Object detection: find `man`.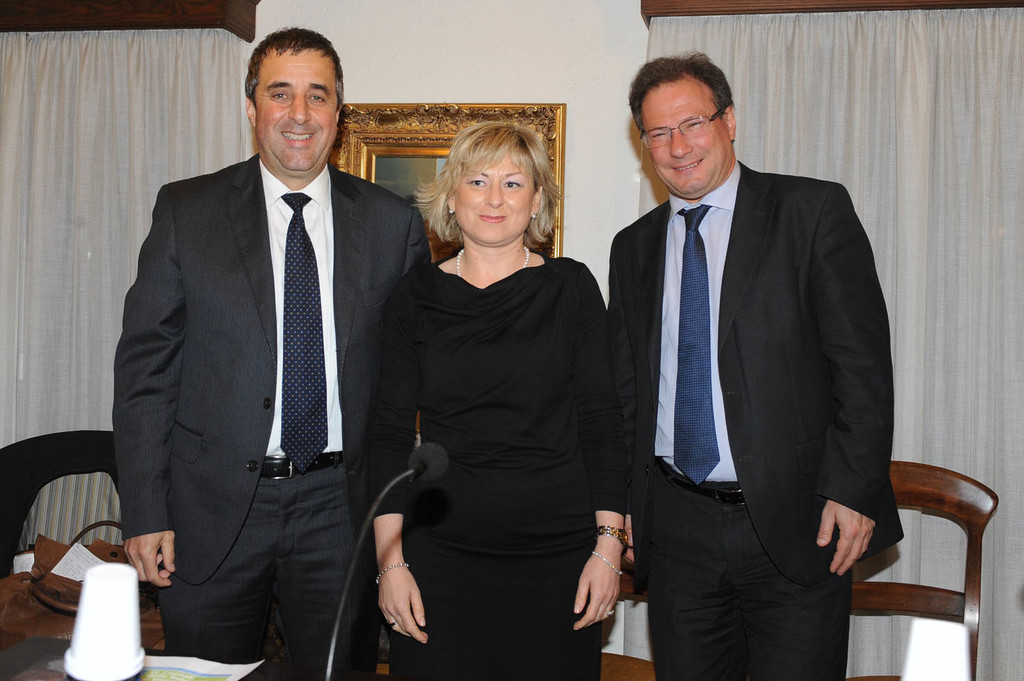
crop(114, 28, 433, 680).
